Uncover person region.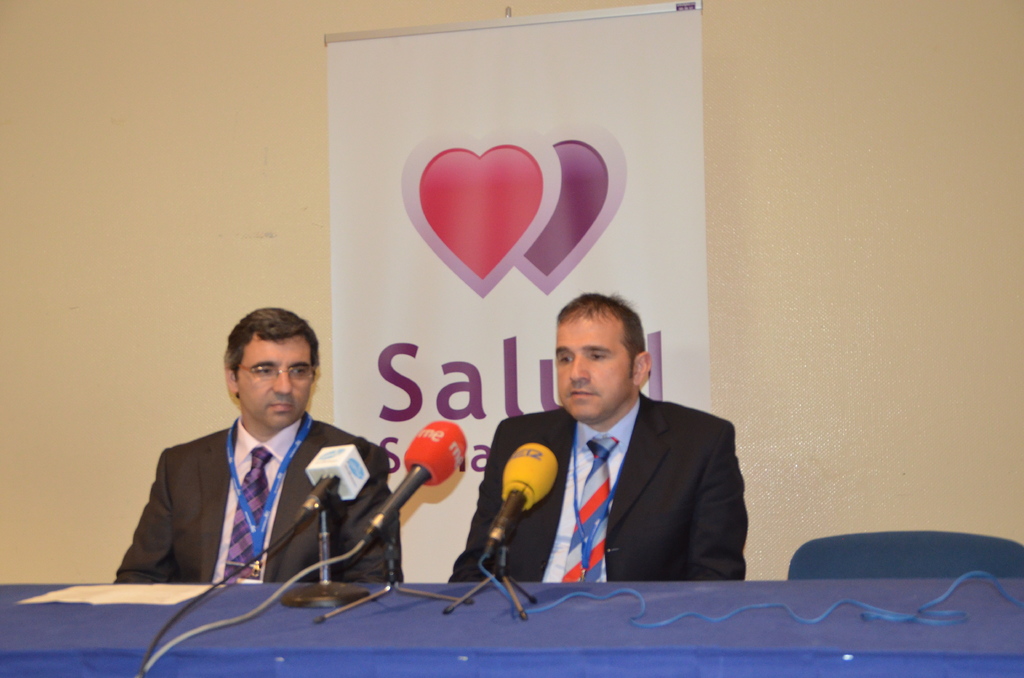
Uncovered: bbox=[113, 306, 403, 586].
